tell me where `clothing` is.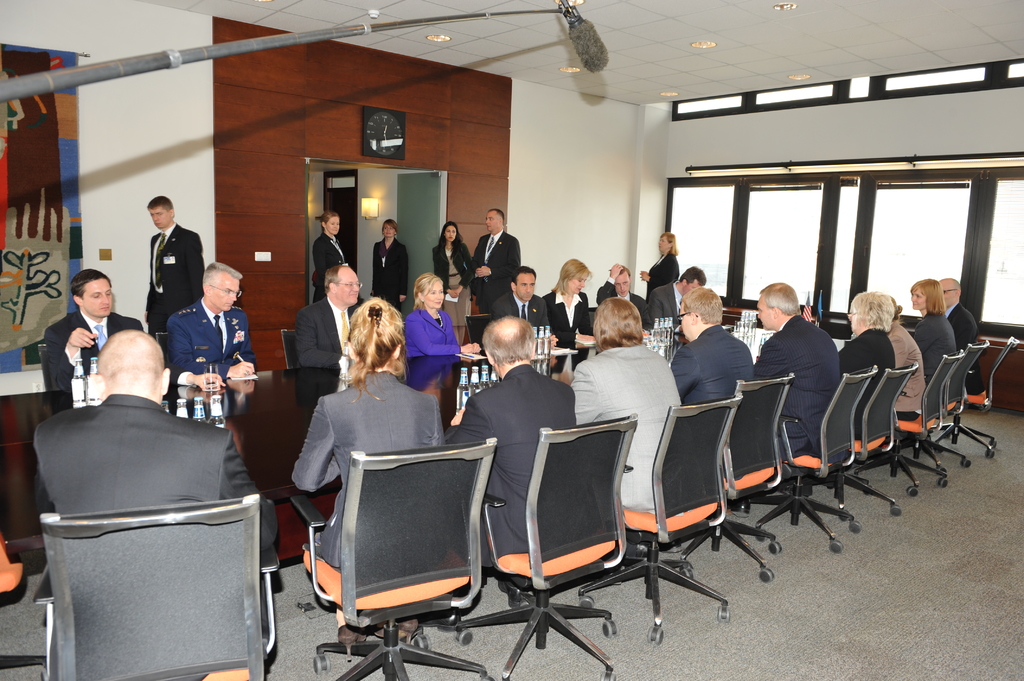
`clothing` is at bbox=(151, 218, 218, 338).
